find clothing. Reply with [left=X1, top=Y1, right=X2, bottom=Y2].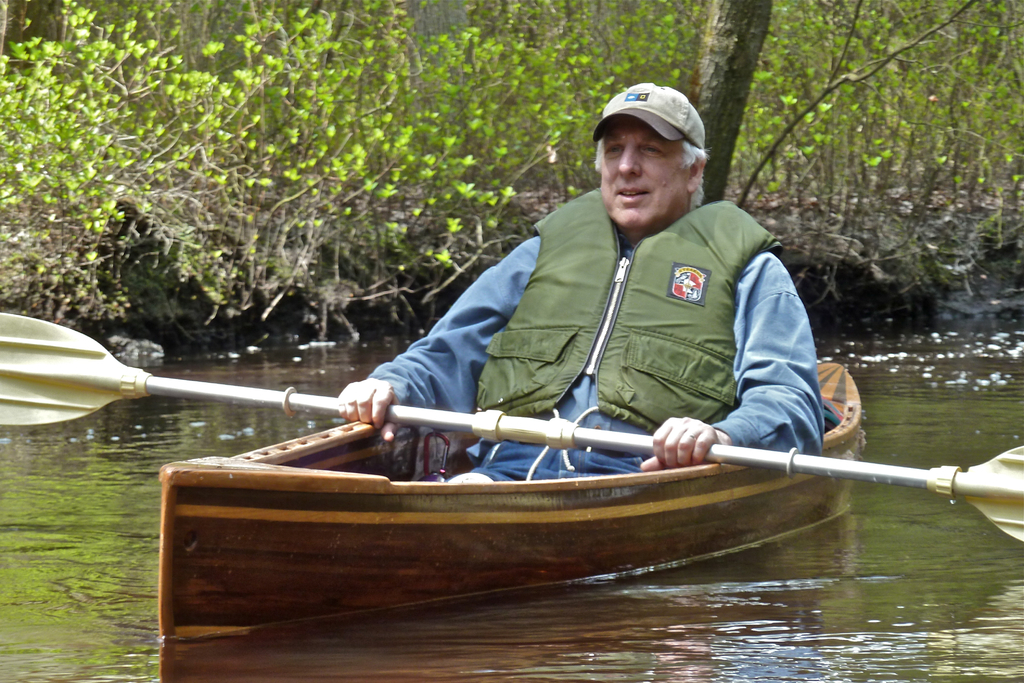
[left=381, top=136, right=861, bottom=504].
